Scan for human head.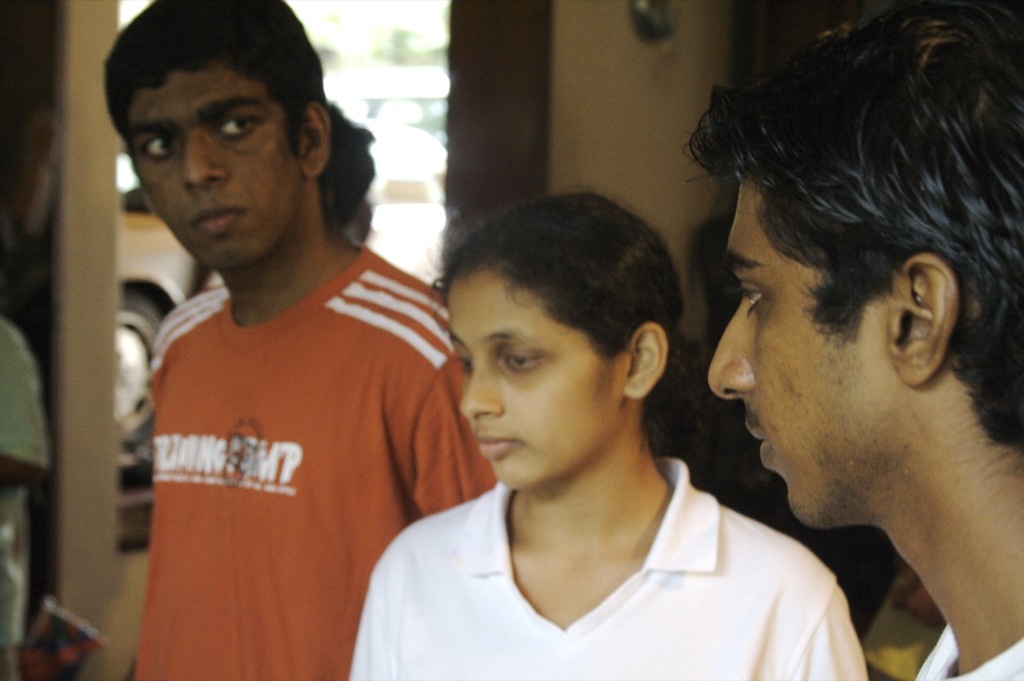
Scan result: locate(102, 8, 346, 252).
